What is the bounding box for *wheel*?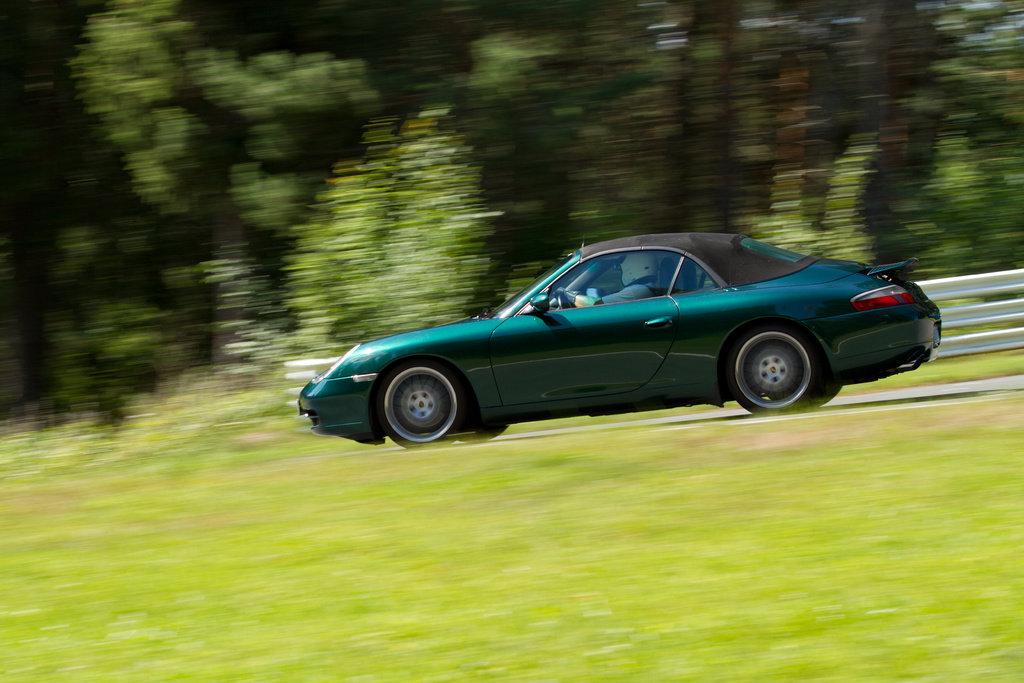
bbox=(468, 420, 510, 436).
